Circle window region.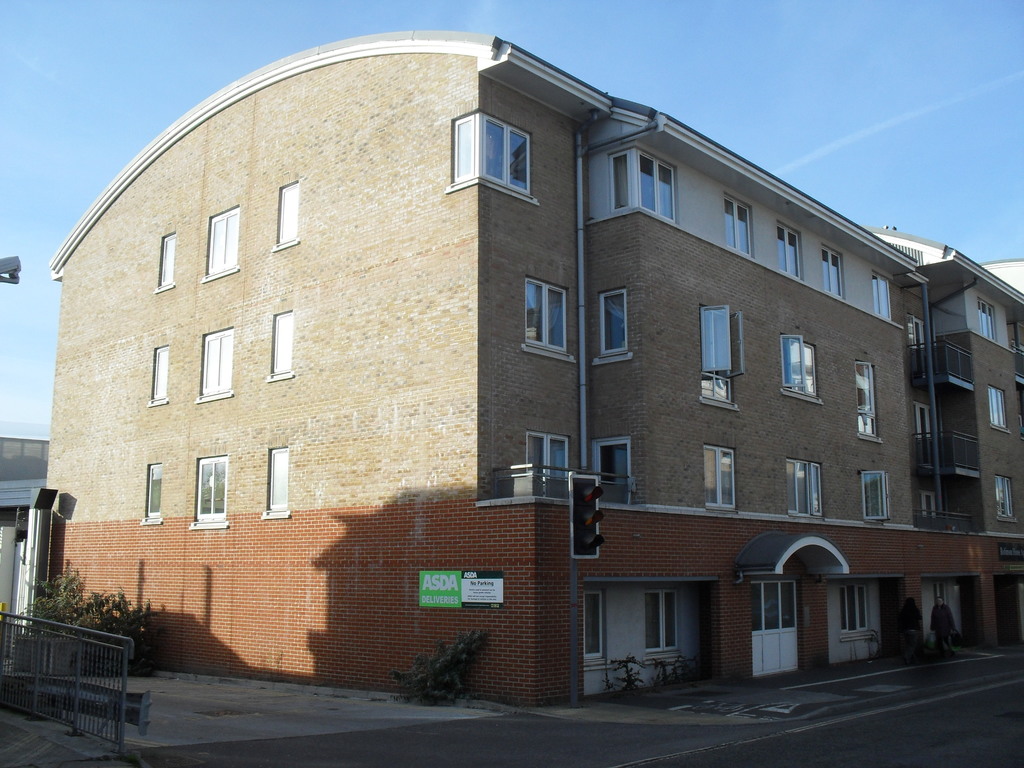
Region: 872/274/893/321.
